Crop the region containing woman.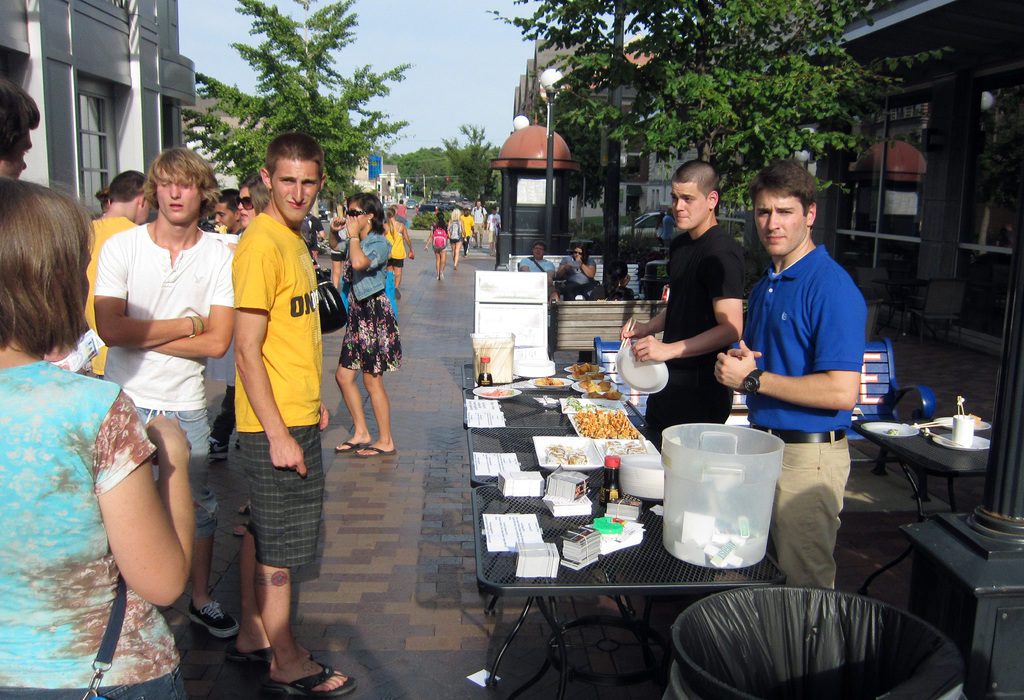
Crop region: 0 173 195 699.
